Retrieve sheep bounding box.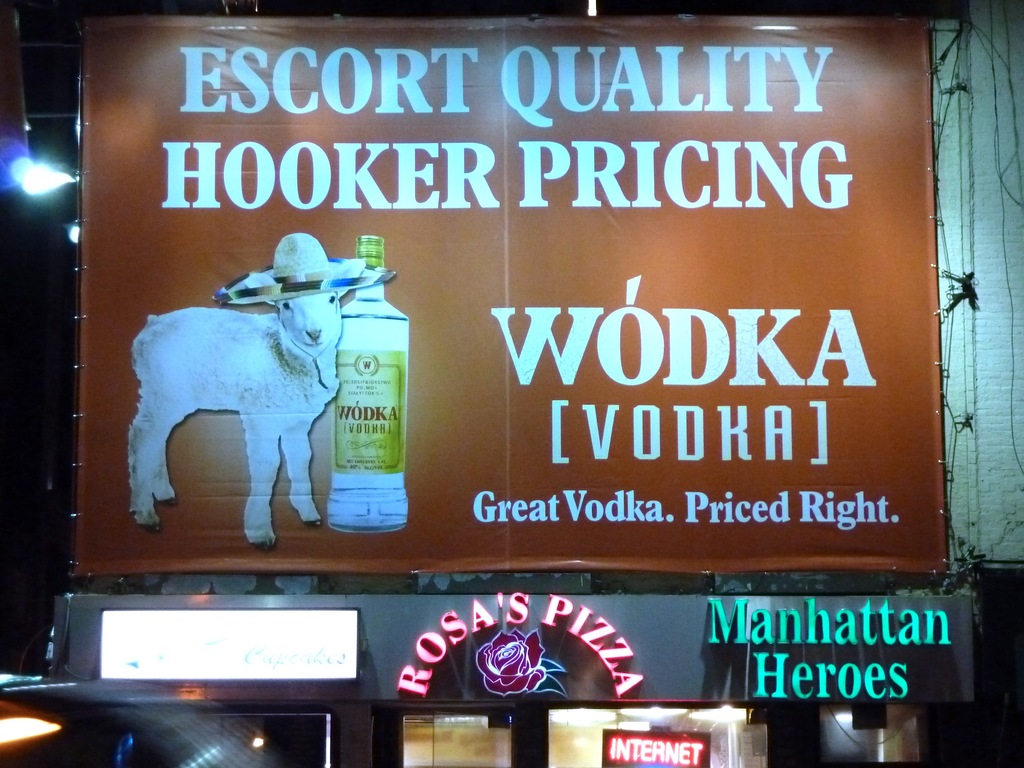
Bounding box: (156,255,351,559).
